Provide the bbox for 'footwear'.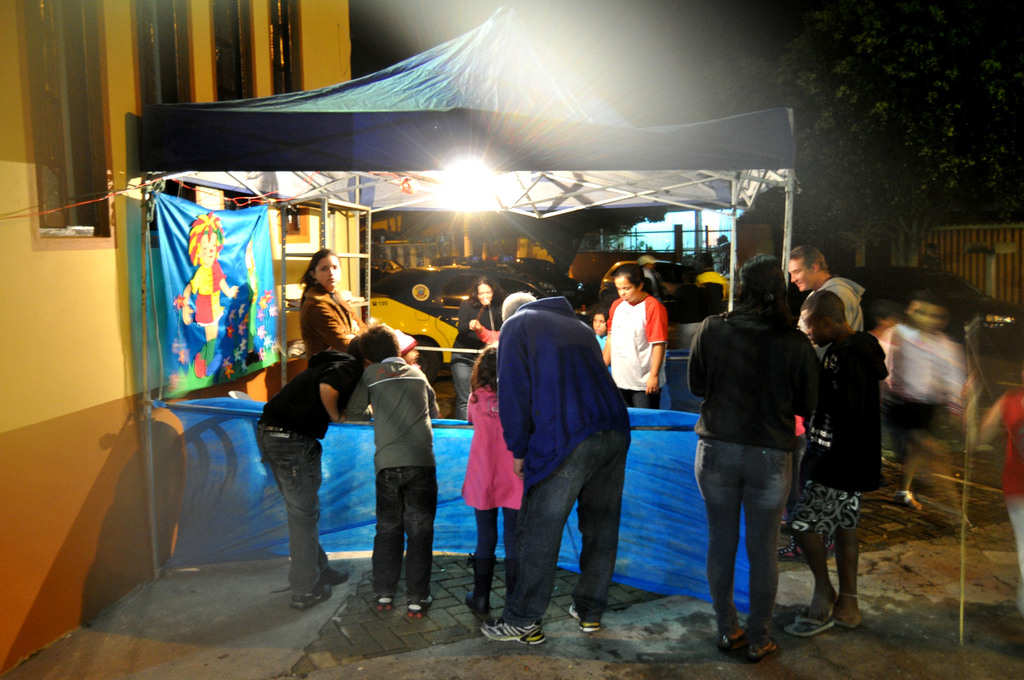
<region>570, 602, 600, 633</region>.
